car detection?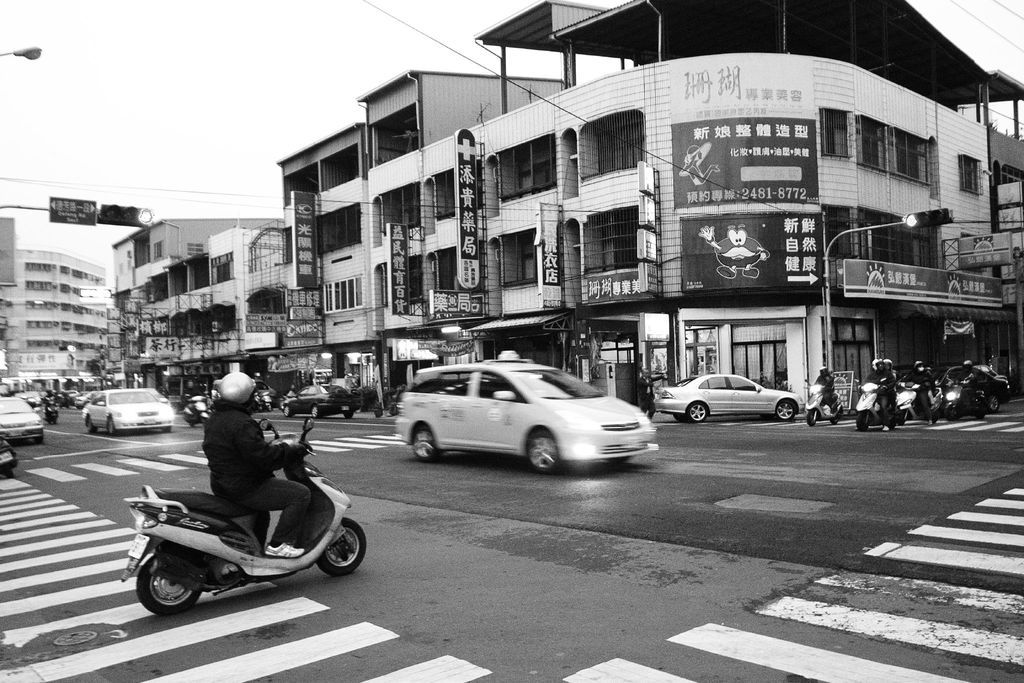
detection(938, 362, 1014, 420)
